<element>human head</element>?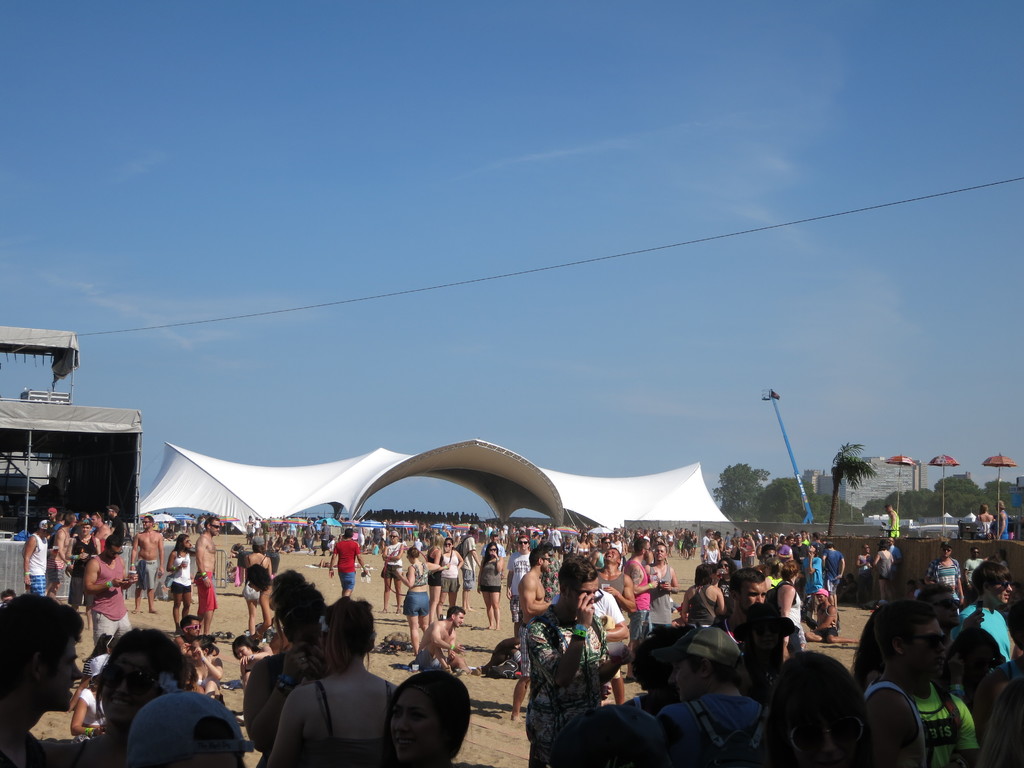
box(95, 623, 203, 741)
